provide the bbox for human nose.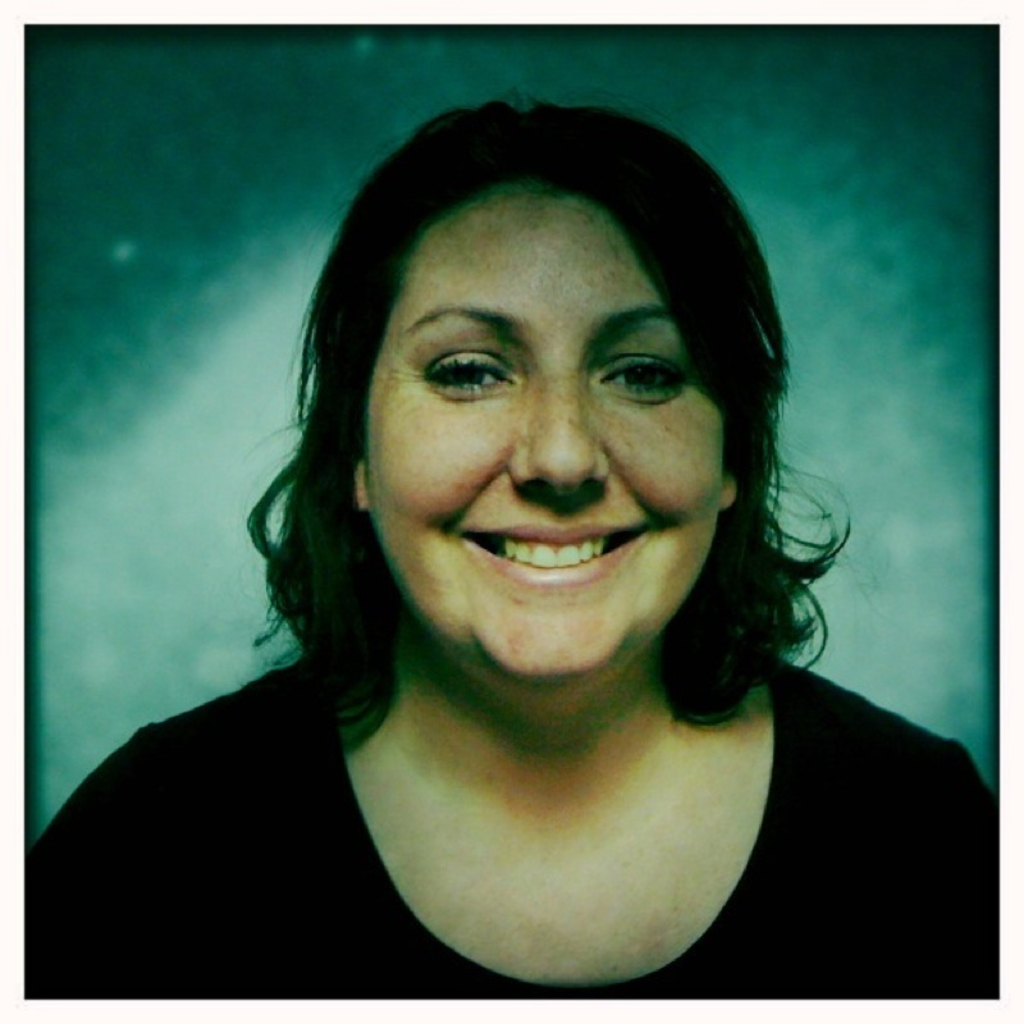
rect(506, 367, 607, 494).
